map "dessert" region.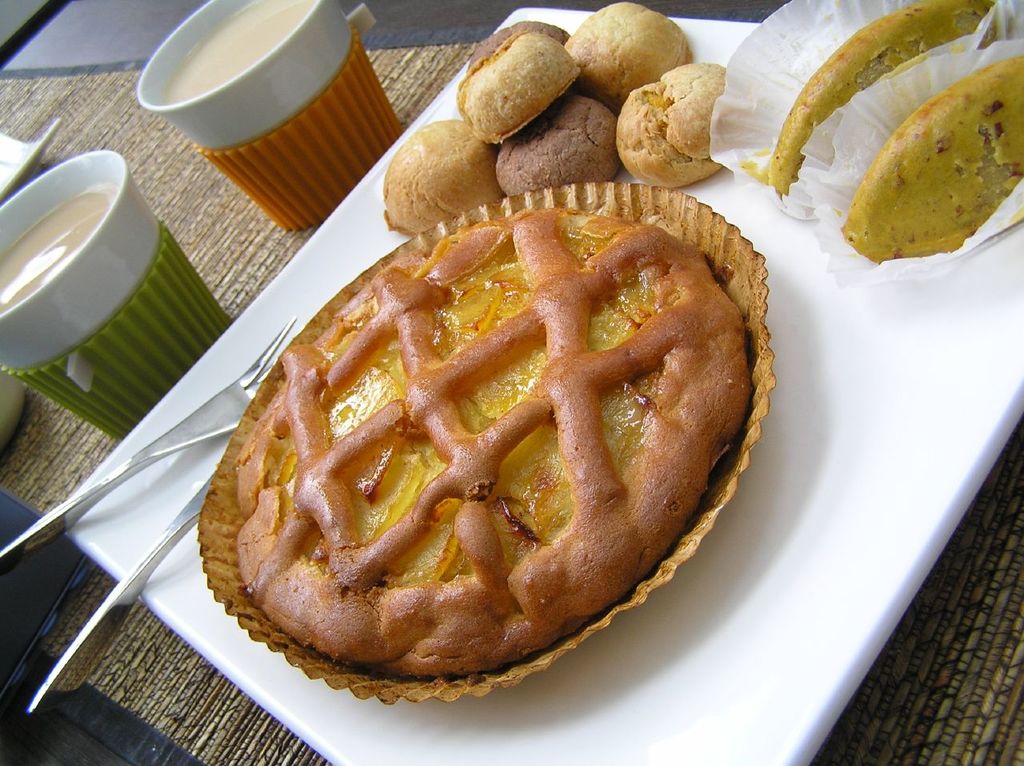
Mapped to (163, 193, 762, 709).
